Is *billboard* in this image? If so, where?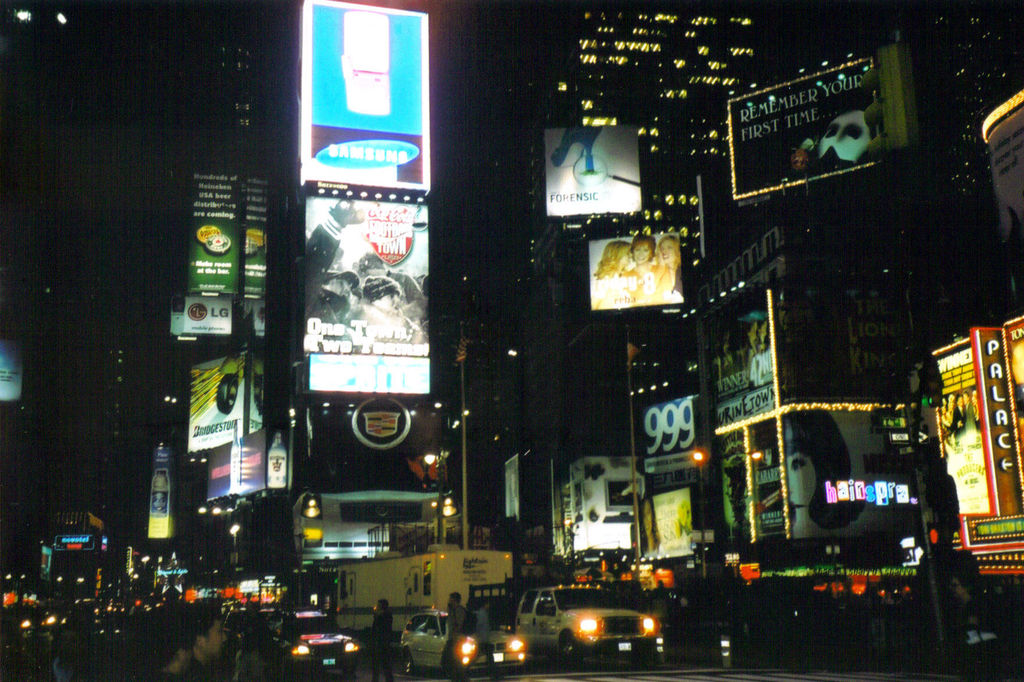
Yes, at detection(200, 440, 258, 504).
